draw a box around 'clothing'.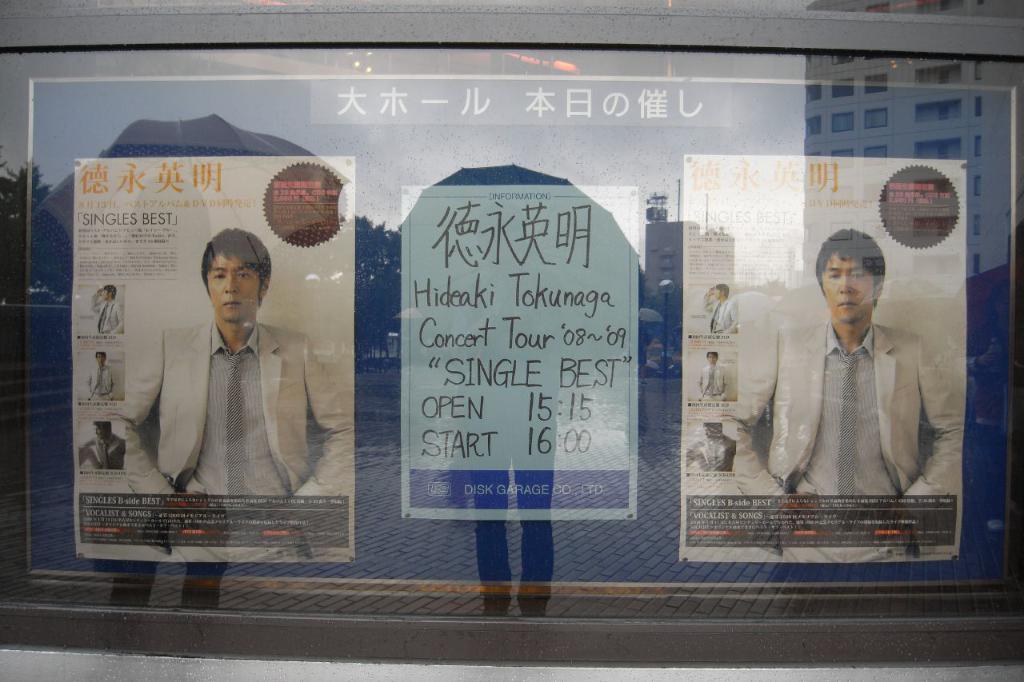
[x1=113, y1=313, x2=359, y2=532].
